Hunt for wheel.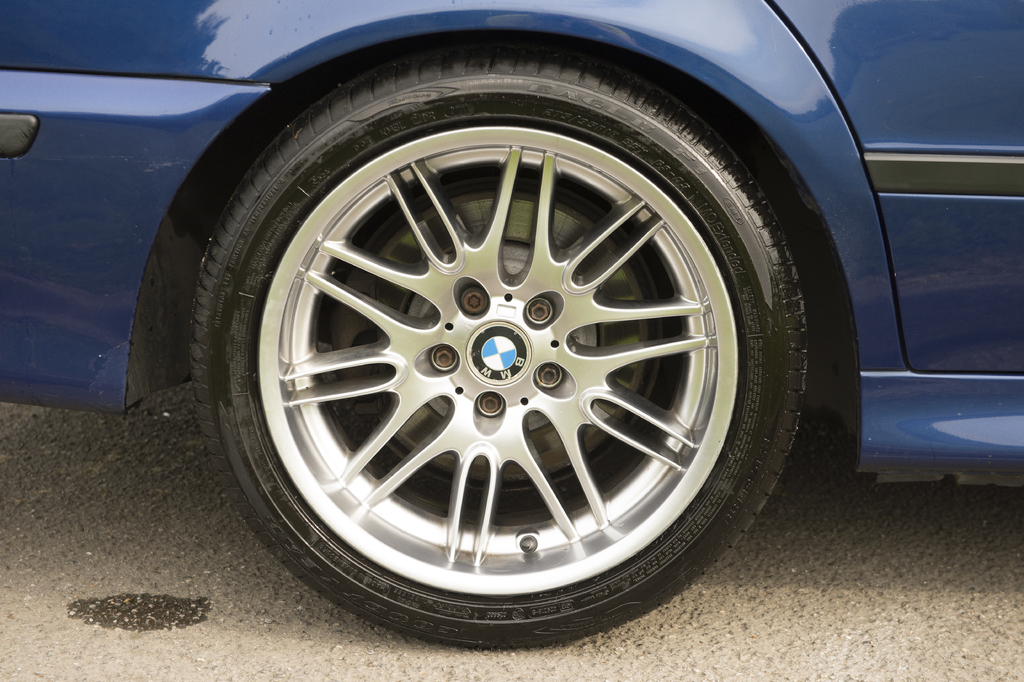
Hunted down at <bbox>195, 50, 803, 652</bbox>.
